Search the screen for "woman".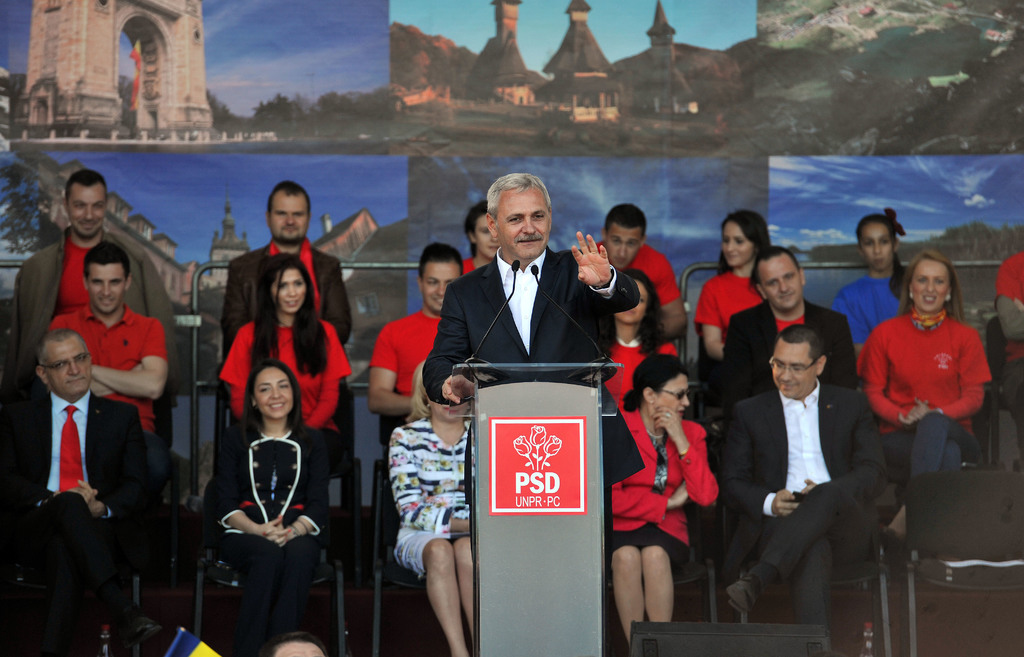
Found at bbox=[209, 250, 357, 480].
